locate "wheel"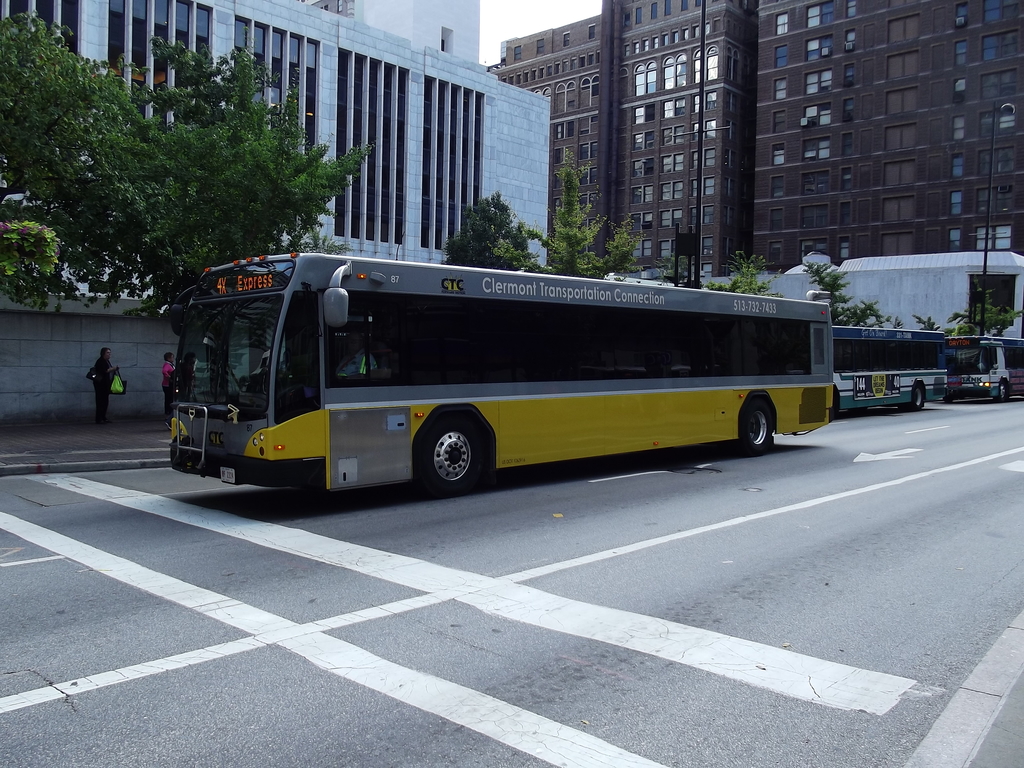
left=941, top=390, right=958, bottom=403
